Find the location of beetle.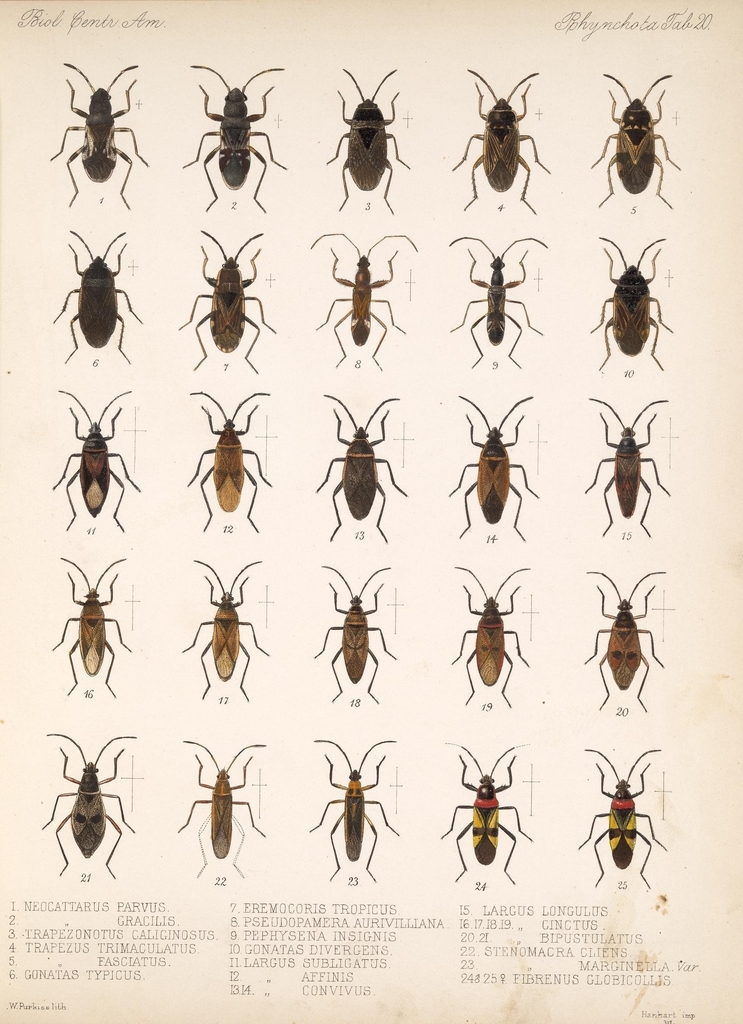
Location: (584,400,672,545).
